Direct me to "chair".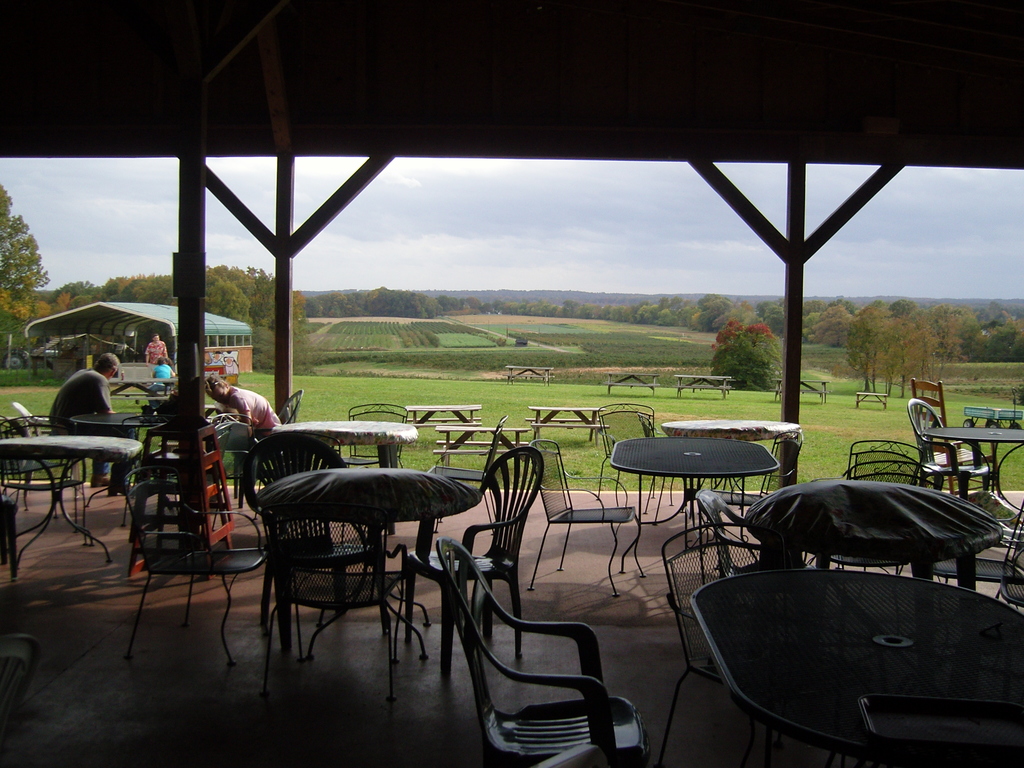
Direction: box(422, 418, 510, 536).
